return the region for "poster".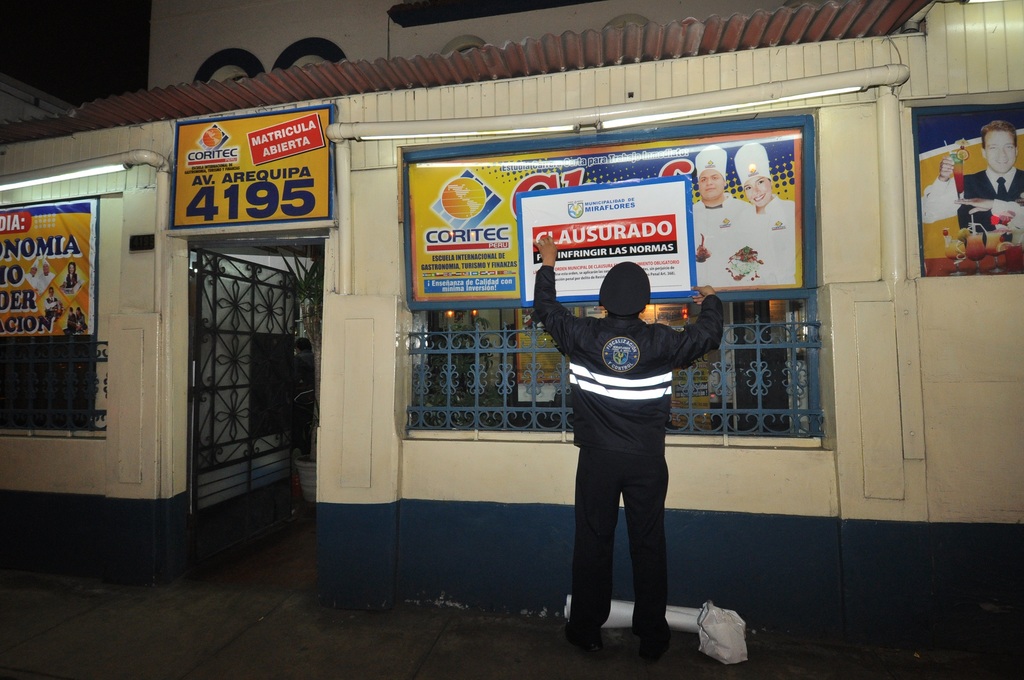
bbox(410, 129, 799, 295).
